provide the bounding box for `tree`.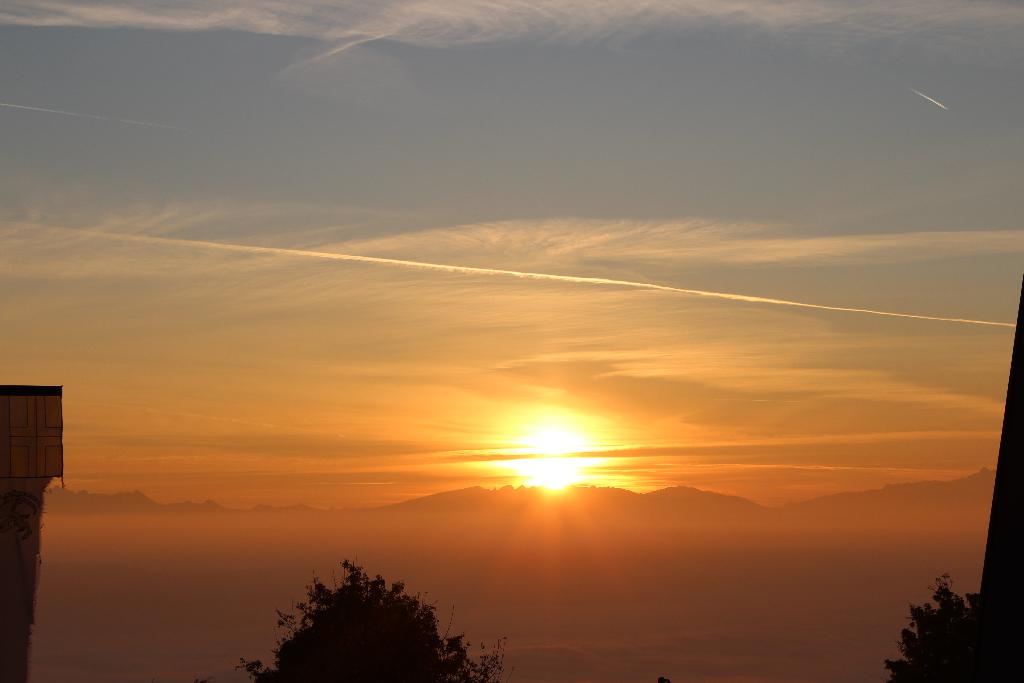
x1=883, y1=573, x2=978, y2=682.
